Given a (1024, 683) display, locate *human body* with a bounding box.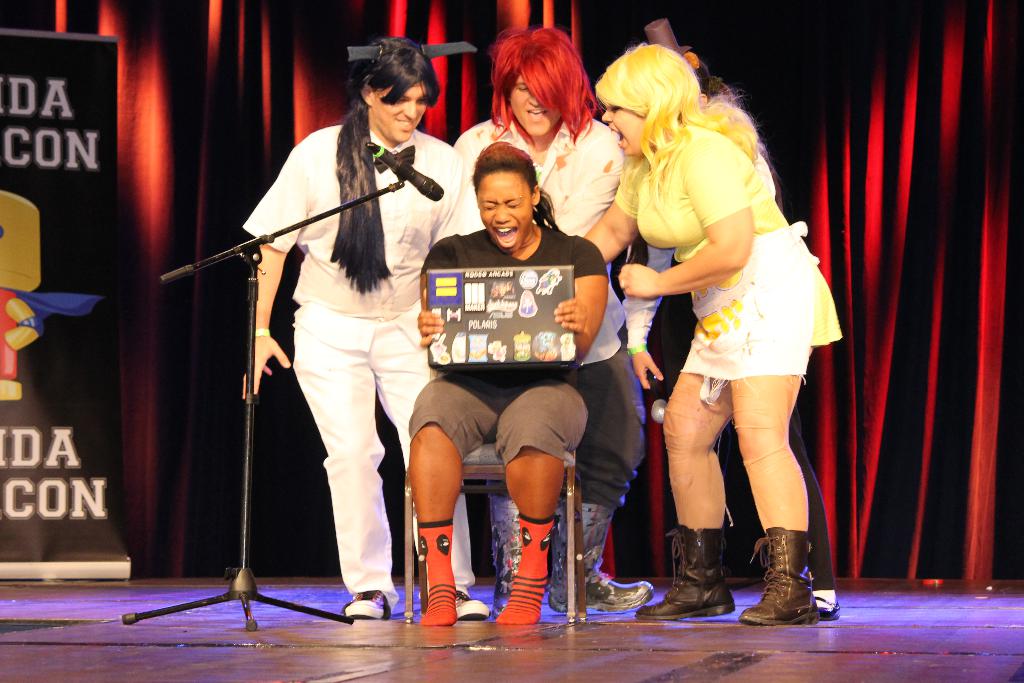
Located: x1=588 y1=40 x2=844 y2=632.
